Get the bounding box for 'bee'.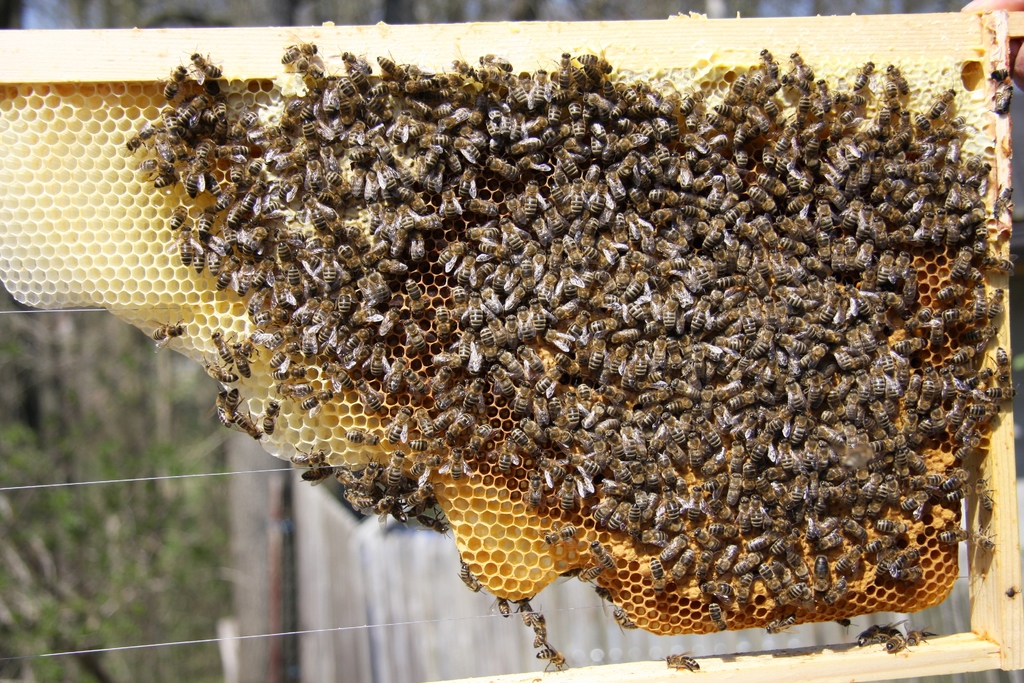
bbox=(895, 249, 910, 275).
